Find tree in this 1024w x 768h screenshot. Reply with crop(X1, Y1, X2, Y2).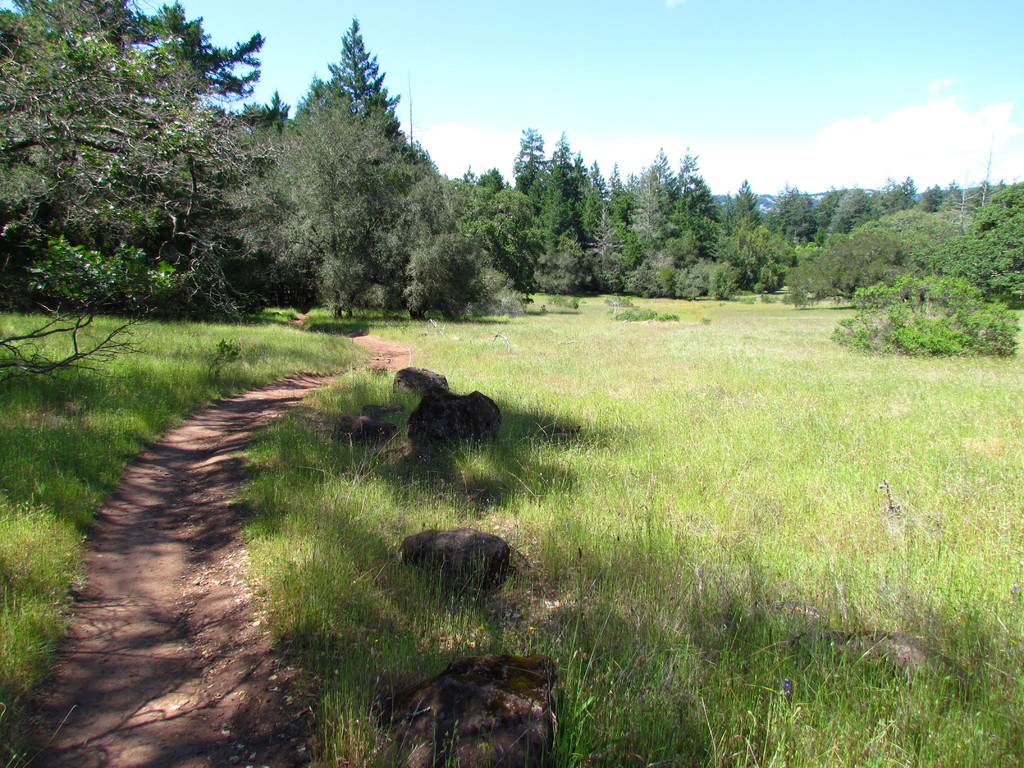
crop(323, 13, 429, 169).
